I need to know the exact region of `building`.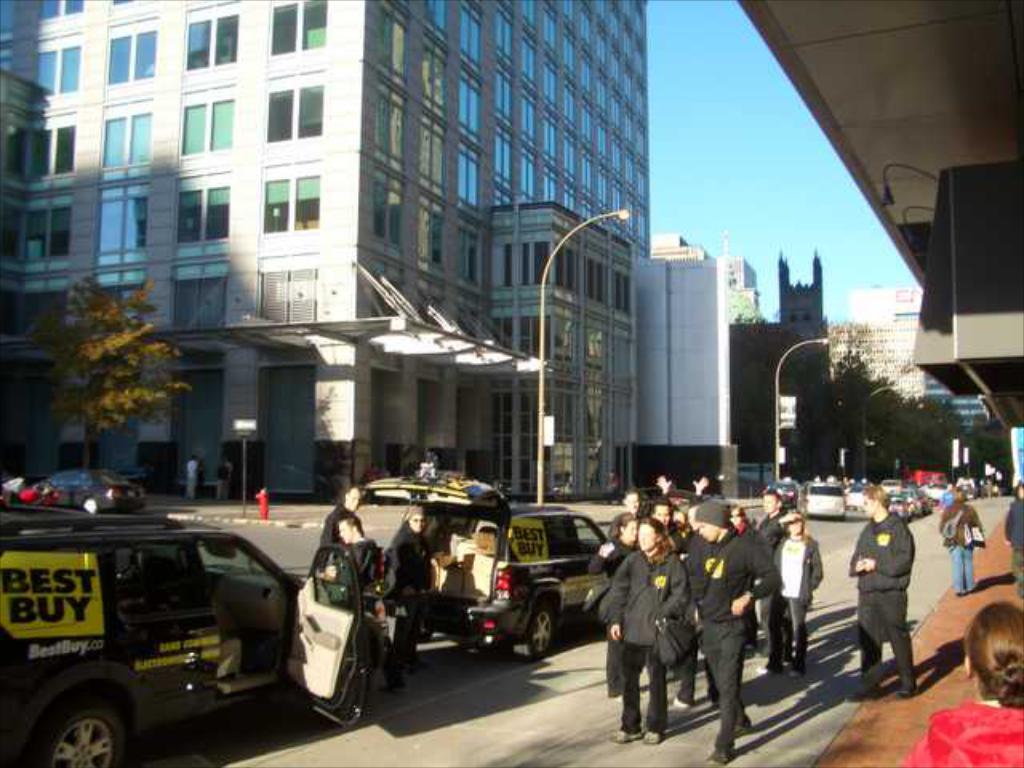
Region: locate(0, 0, 658, 504).
